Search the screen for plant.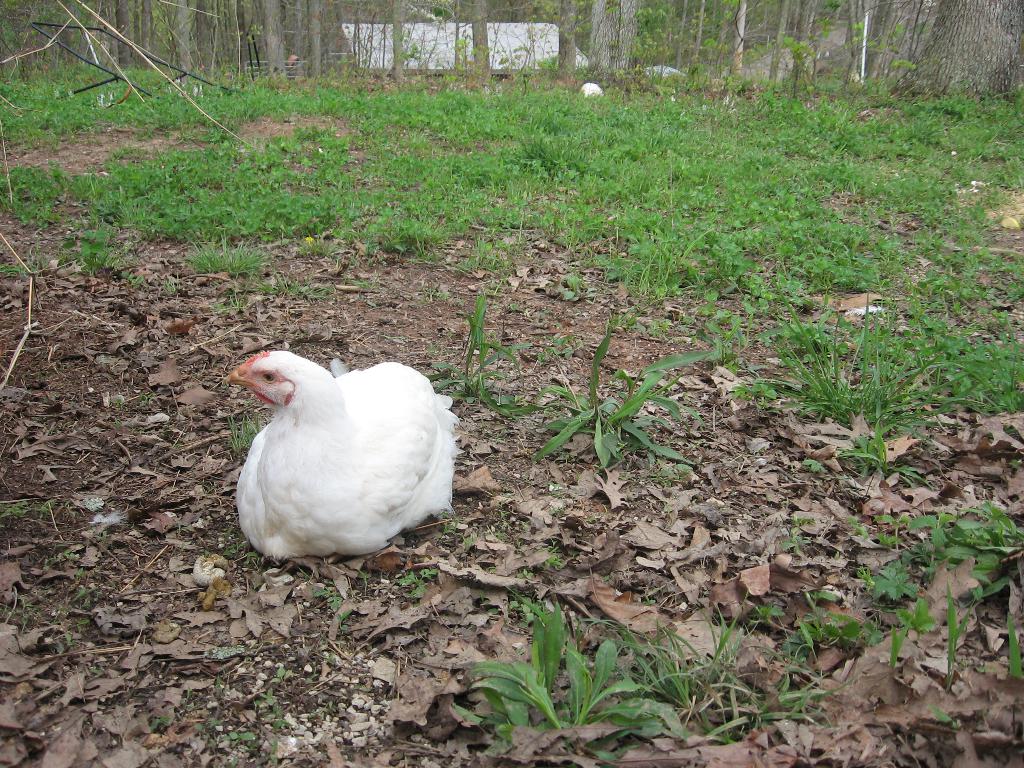
Found at [x1=889, y1=488, x2=1019, y2=595].
